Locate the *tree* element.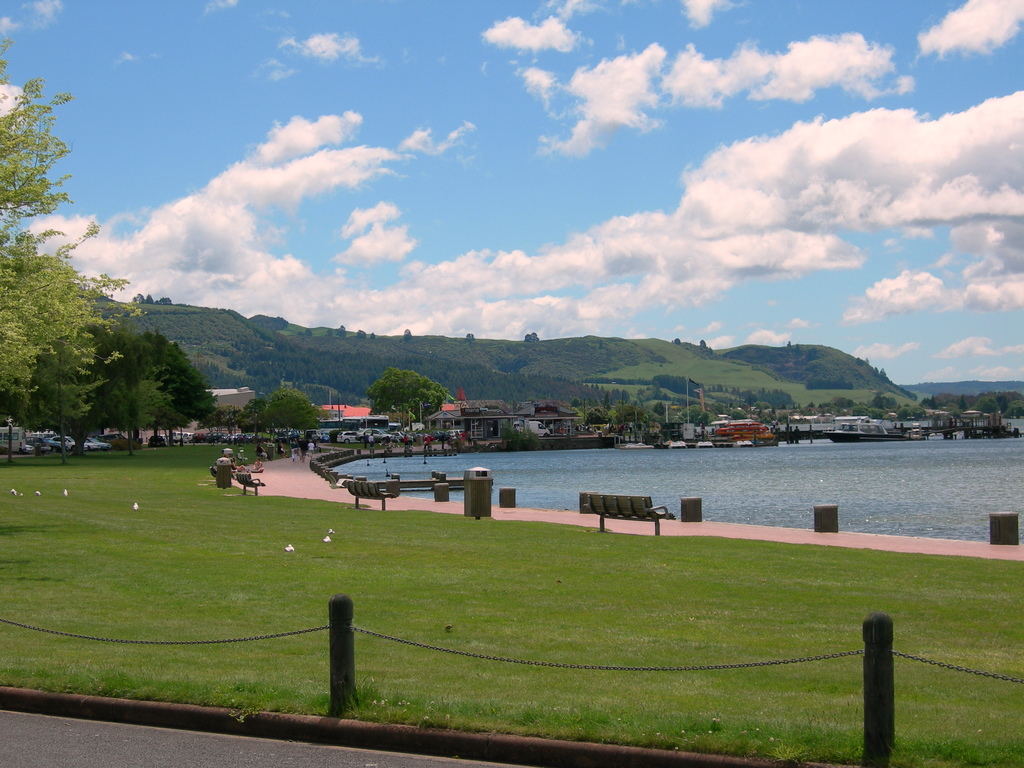
Element bbox: (834,394,862,408).
